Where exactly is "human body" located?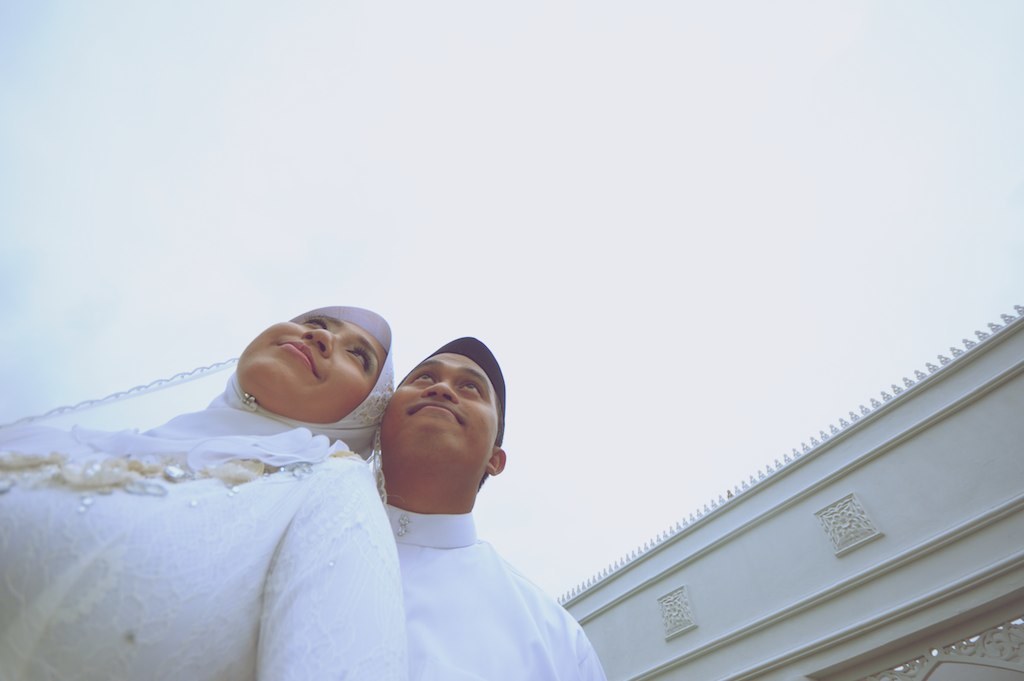
Its bounding box is pyautogui.locateOnScreen(377, 500, 612, 680).
